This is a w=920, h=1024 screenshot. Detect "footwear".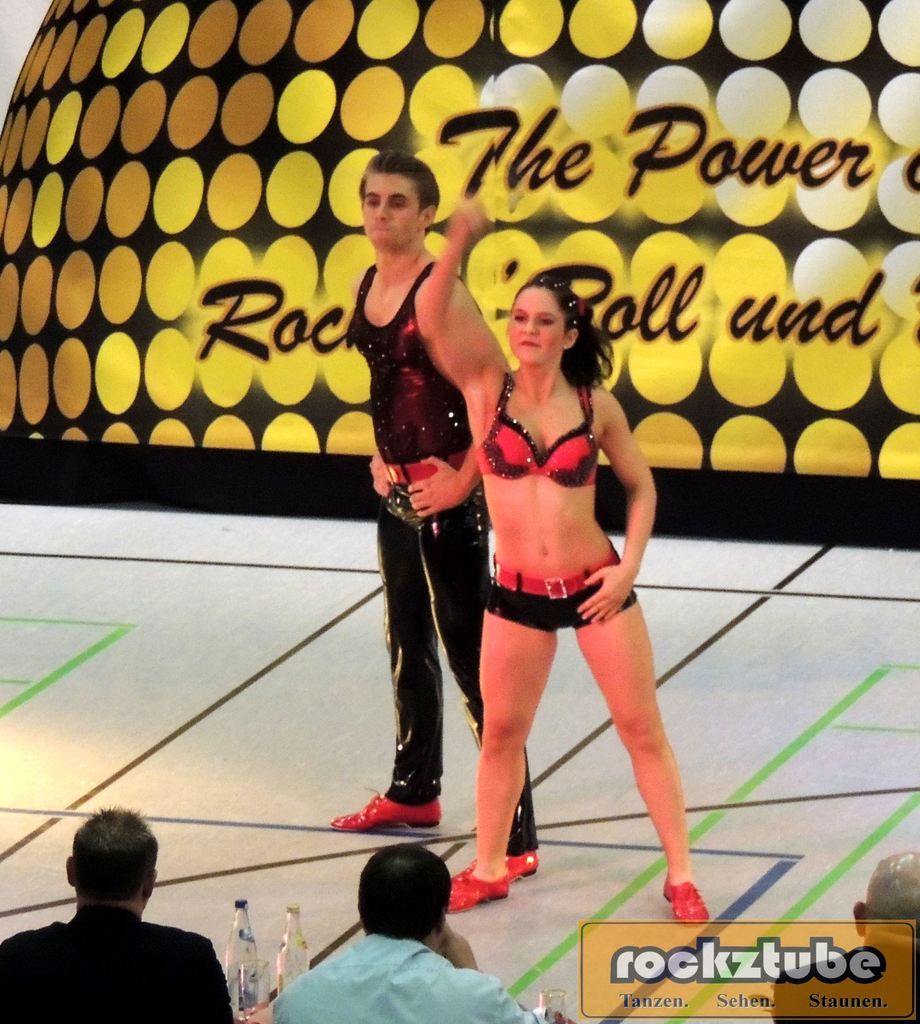
344,753,451,842.
